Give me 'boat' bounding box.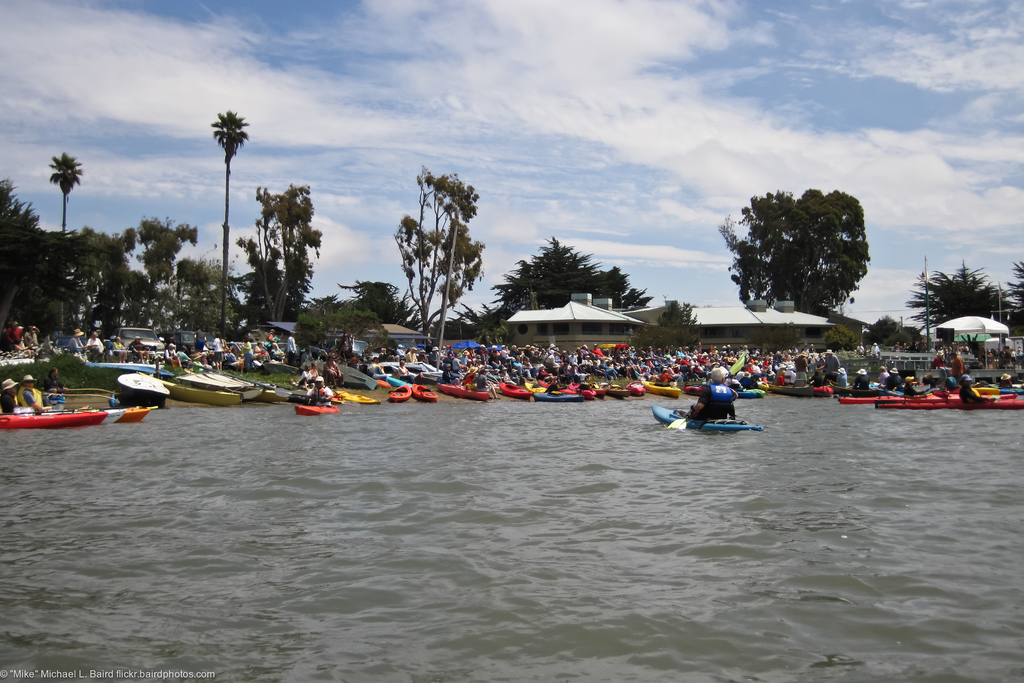
35, 408, 125, 418.
